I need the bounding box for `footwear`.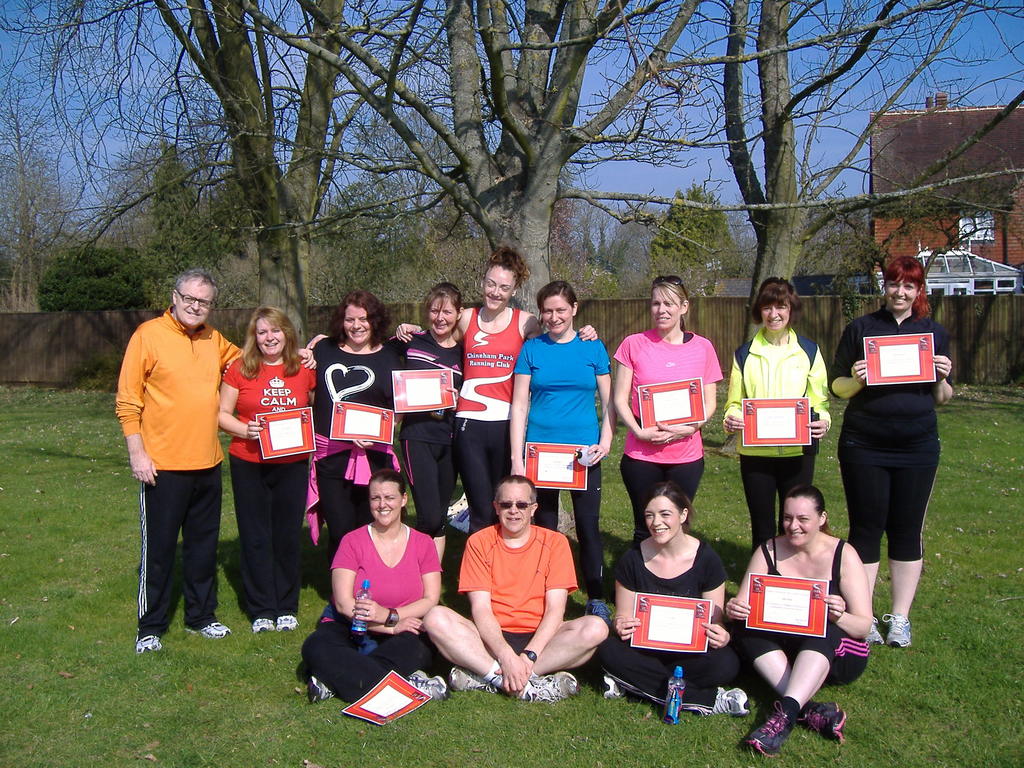
Here it is: (left=253, top=617, right=275, bottom=628).
